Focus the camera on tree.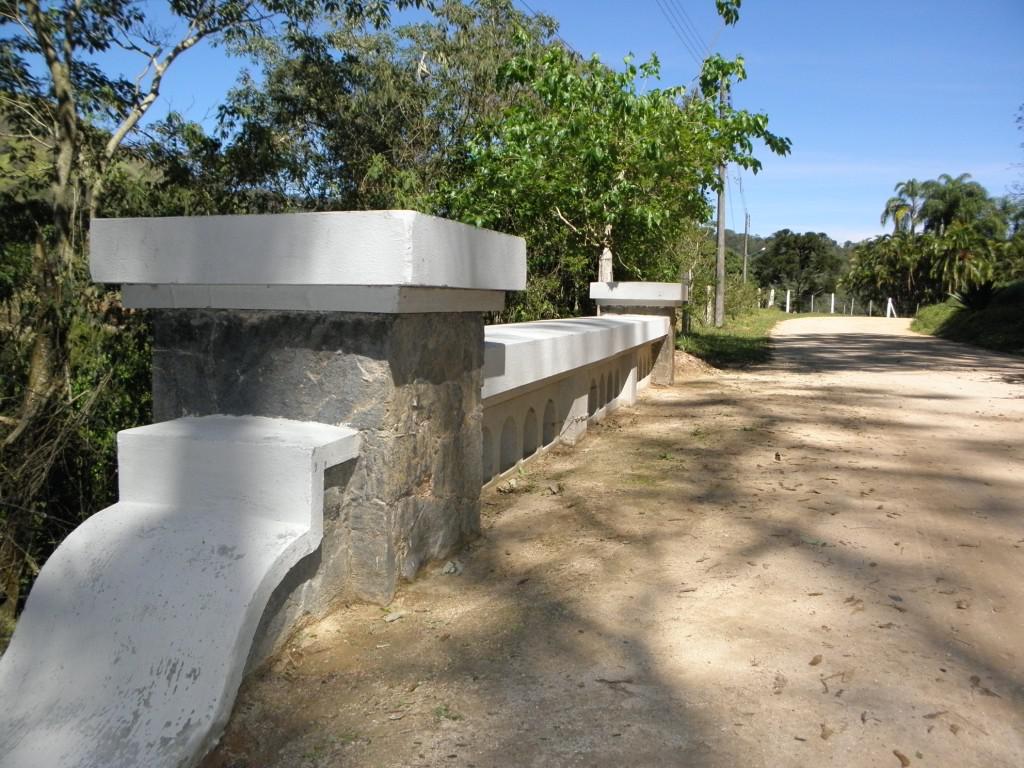
Focus region: BBox(740, 223, 841, 308).
